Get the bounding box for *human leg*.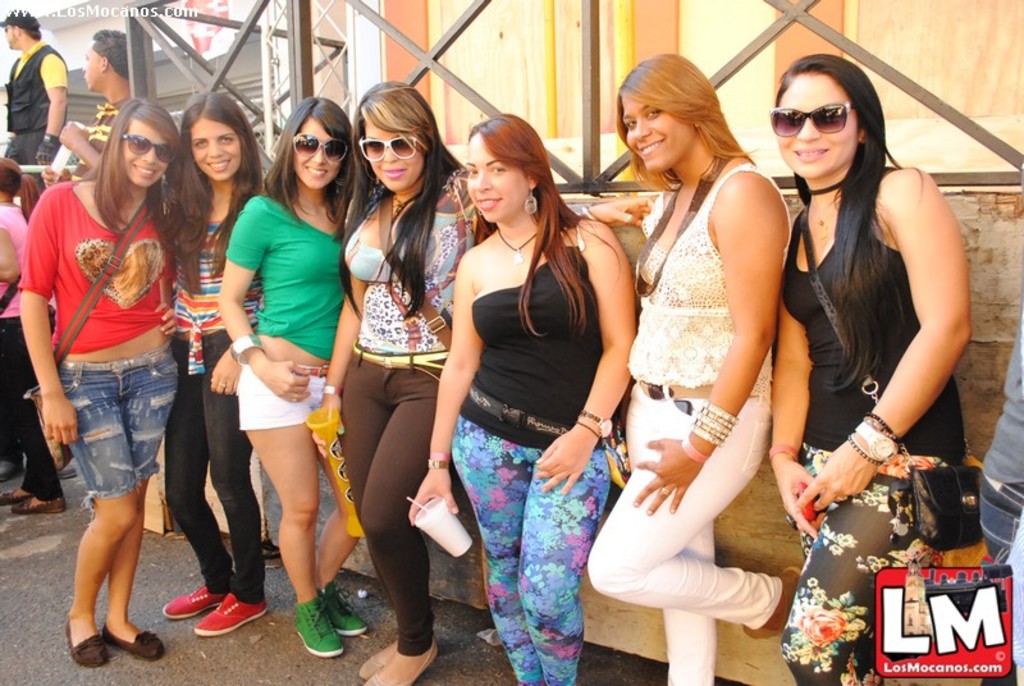
[788, 412, 844, 568].
